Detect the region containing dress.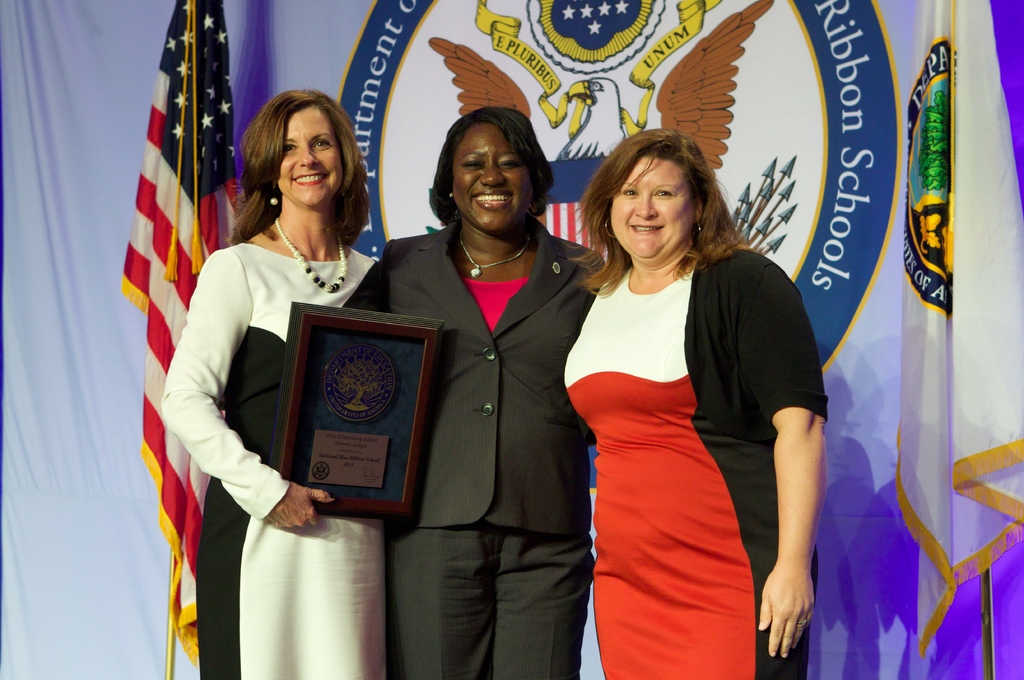
571:211:805:656.
